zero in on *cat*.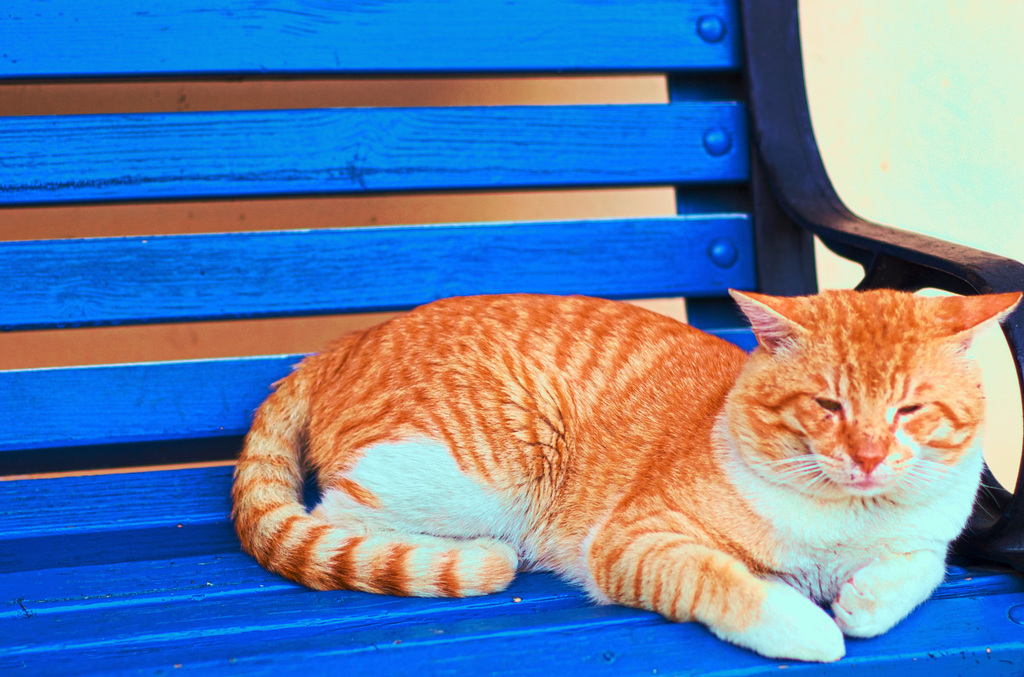
Zeroed in: (left=229, top=283, right=1023, bottom=665).
